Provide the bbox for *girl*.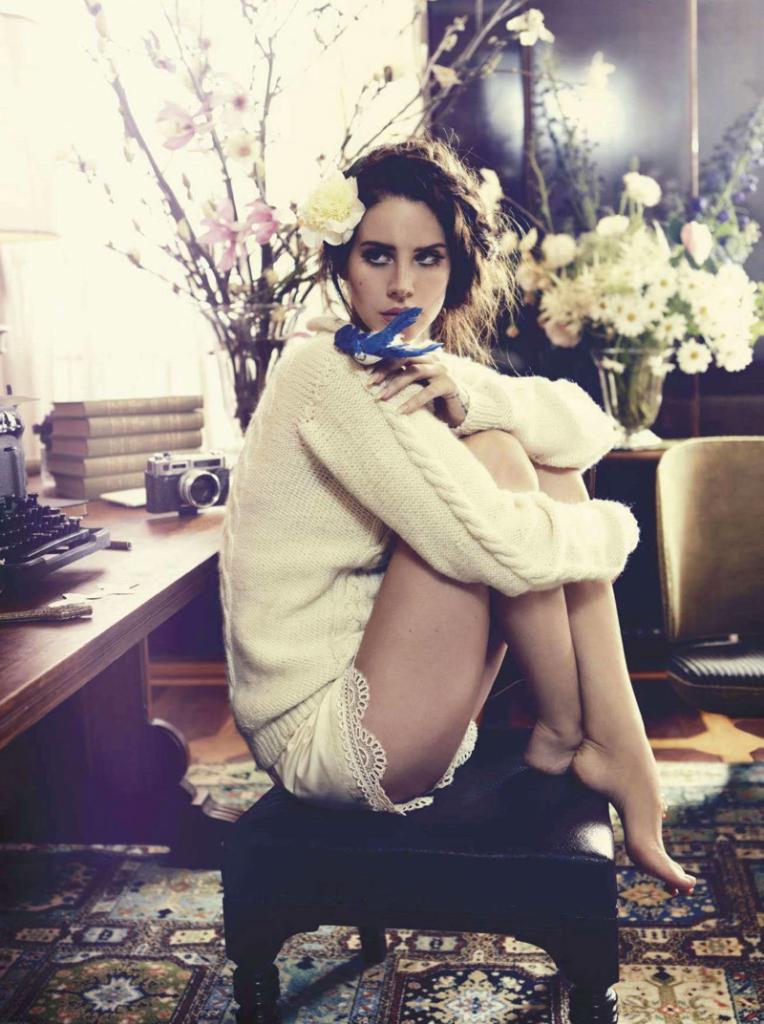
x1=213 y1=144 x2=686 y2=891.
